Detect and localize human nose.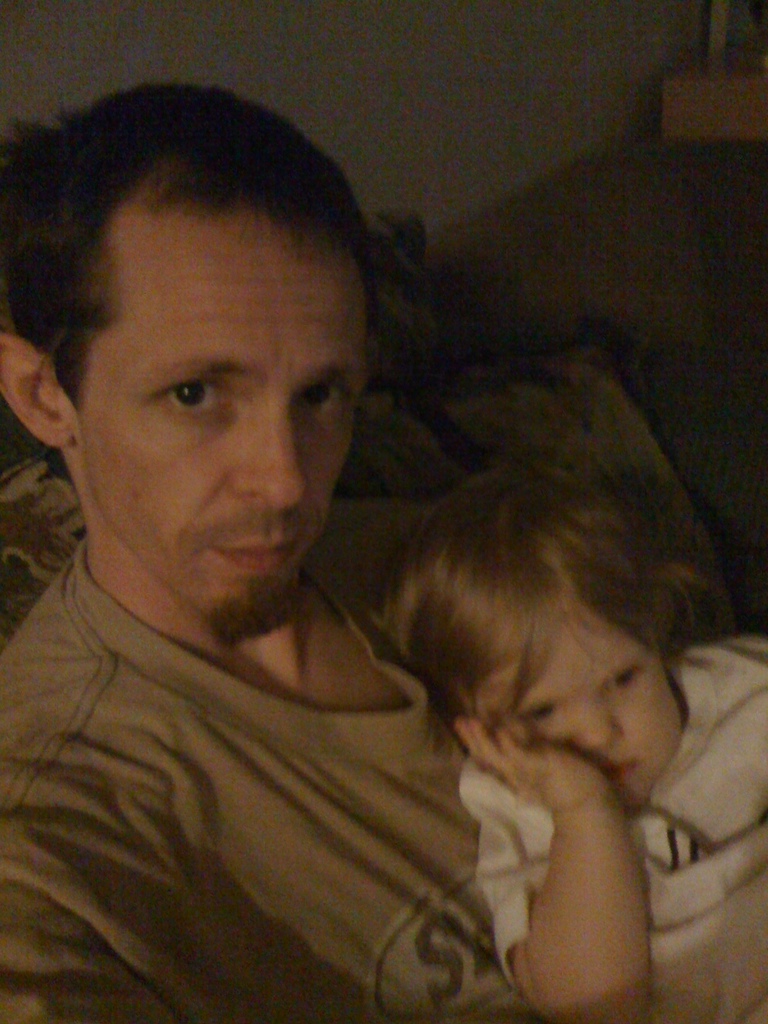
Localized at x1=574 y1=695 x2=621 y2=749.
